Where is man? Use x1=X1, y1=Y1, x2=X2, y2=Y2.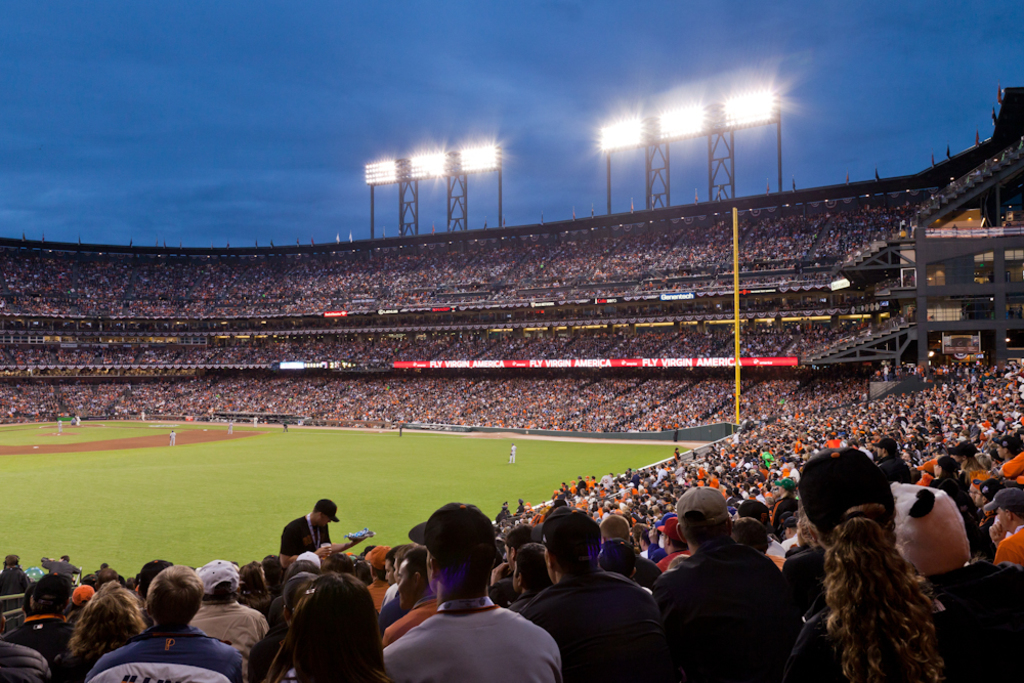
x1=597, y1=470, x2=612, y2=482.
